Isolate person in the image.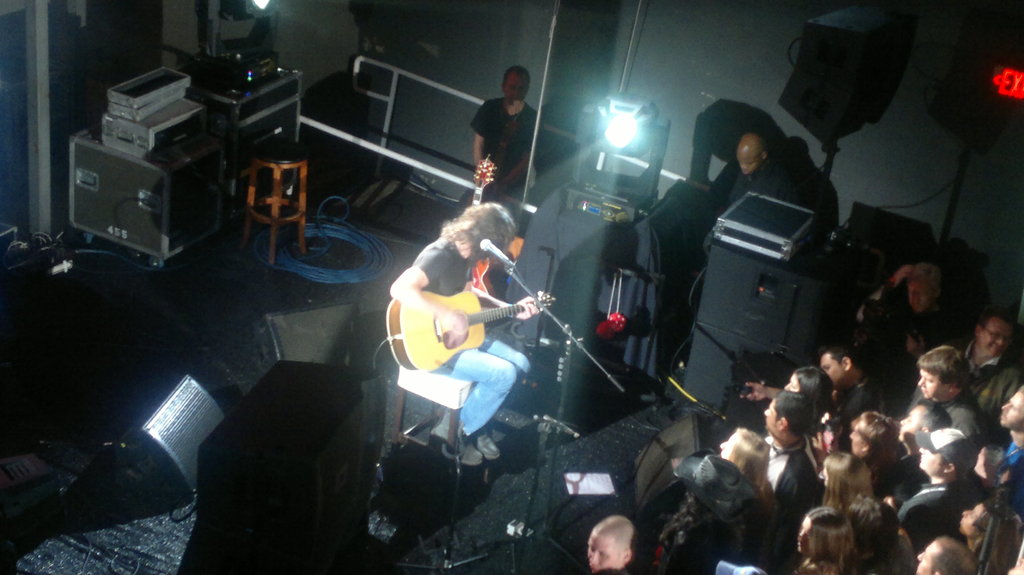
Isolated region: box=[385, 198, 536, 469].
